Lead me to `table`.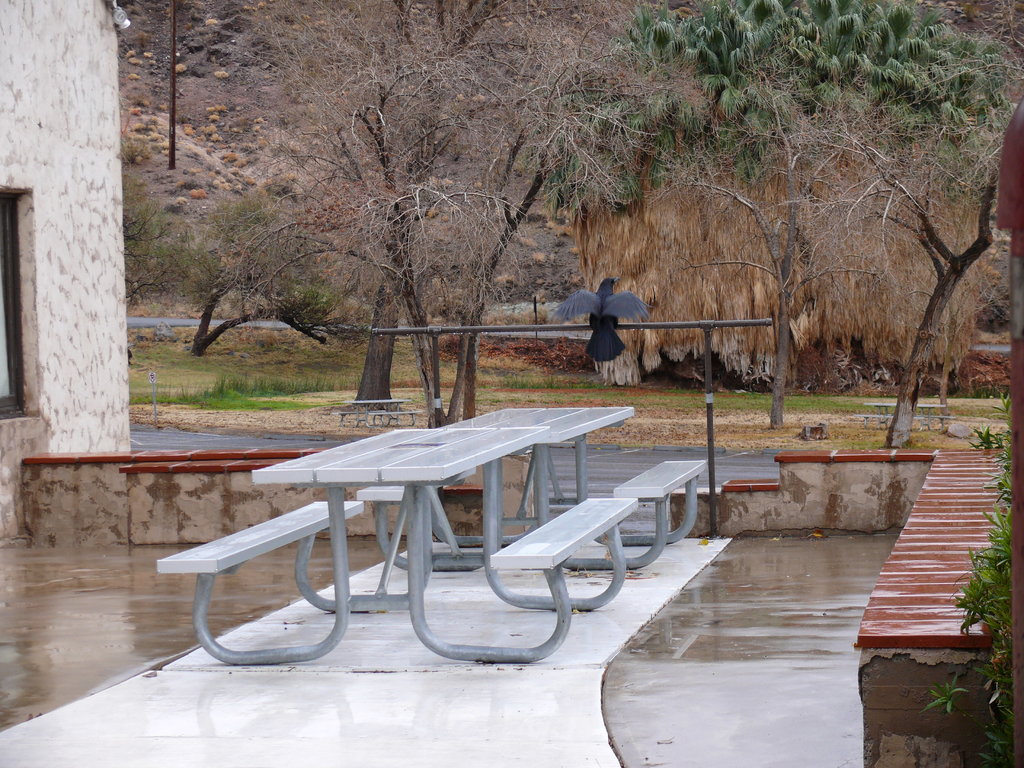
Lead to 239:417:538:652.
